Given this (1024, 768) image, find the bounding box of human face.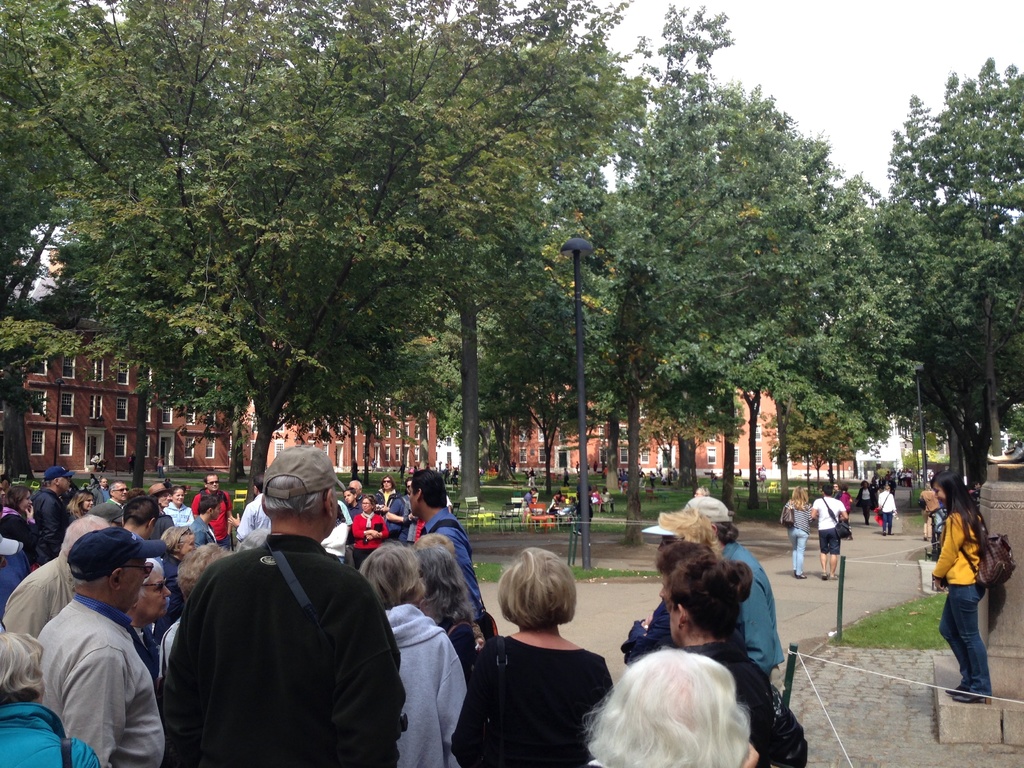
[59,476,69,493].
